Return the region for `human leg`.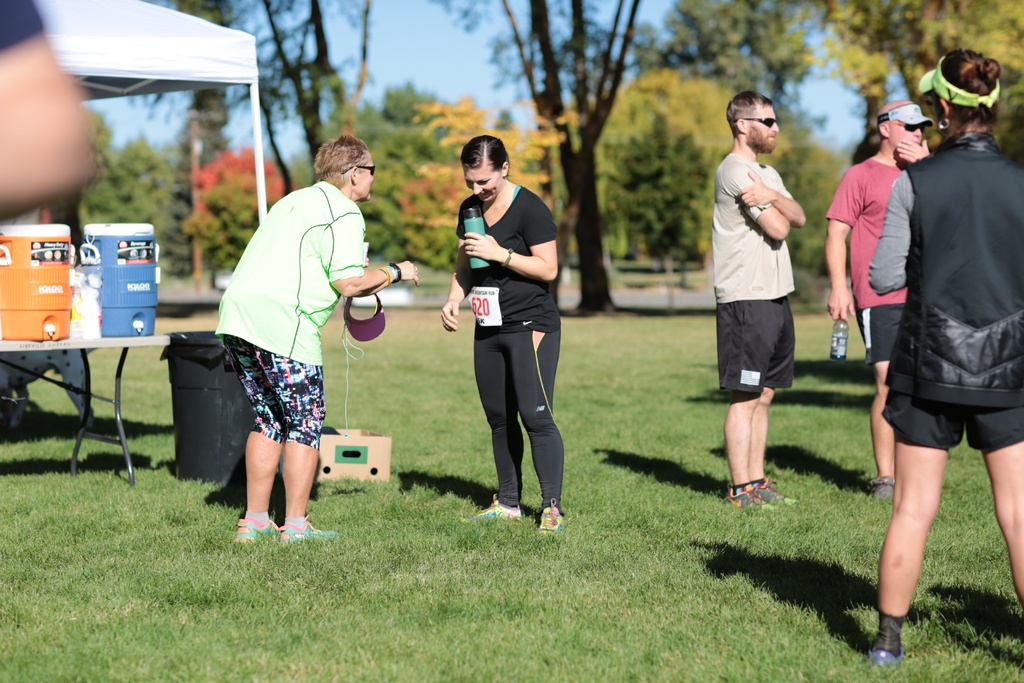
bbox=[504, 292, 565, 536].
